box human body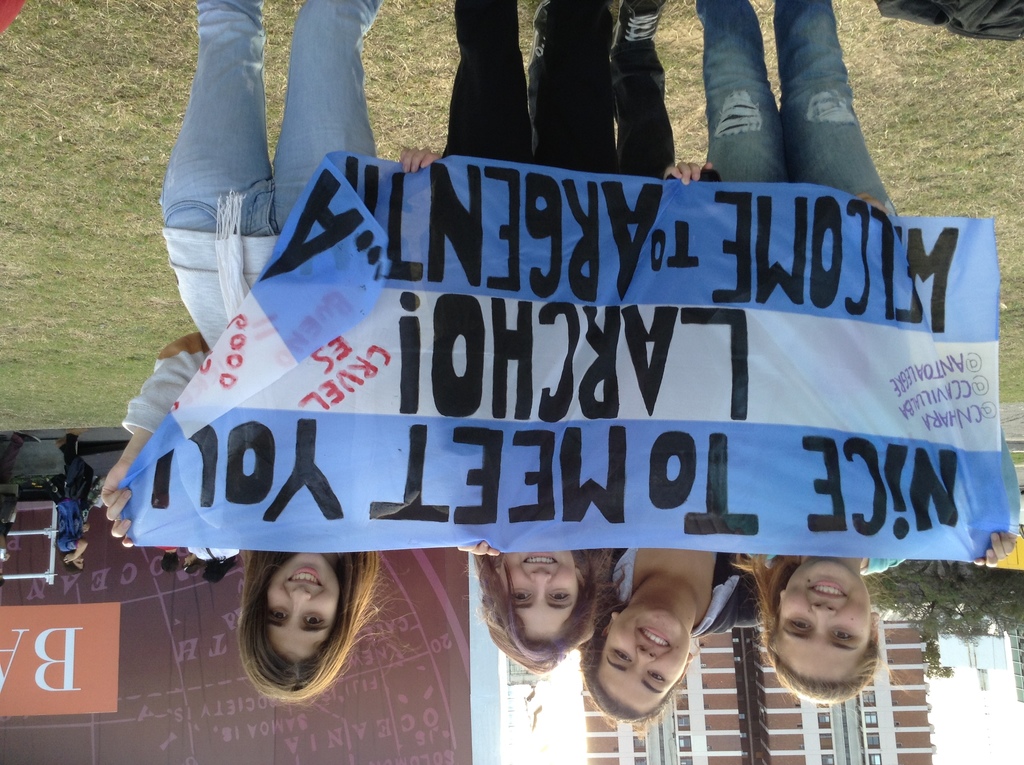
bbox(710, 0, 1013, 709)
